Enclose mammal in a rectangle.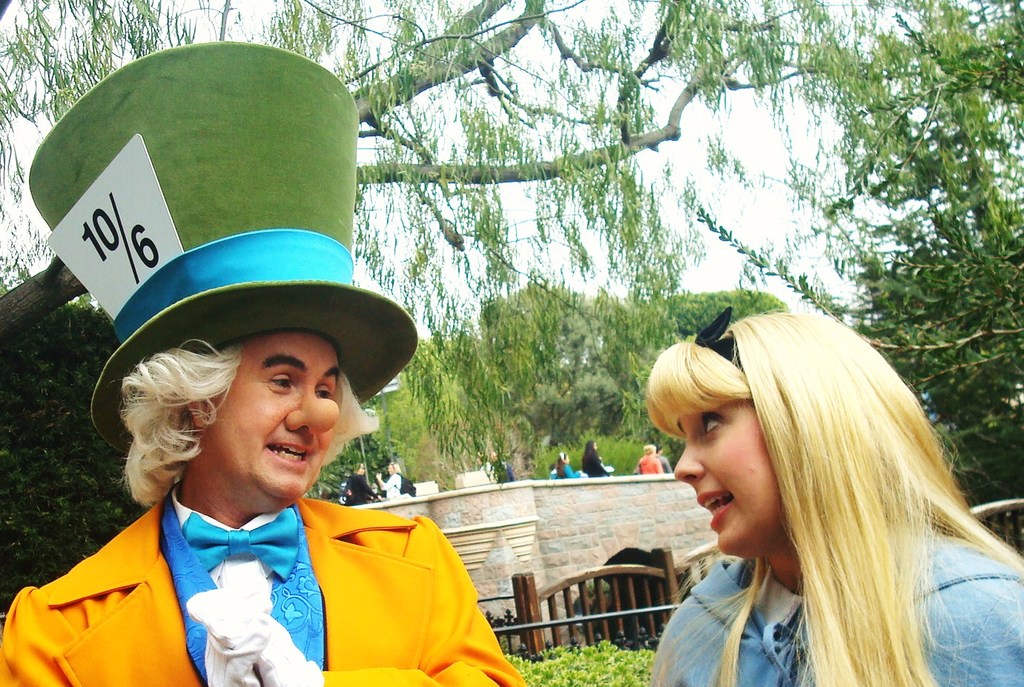
(580,442,607,476).
